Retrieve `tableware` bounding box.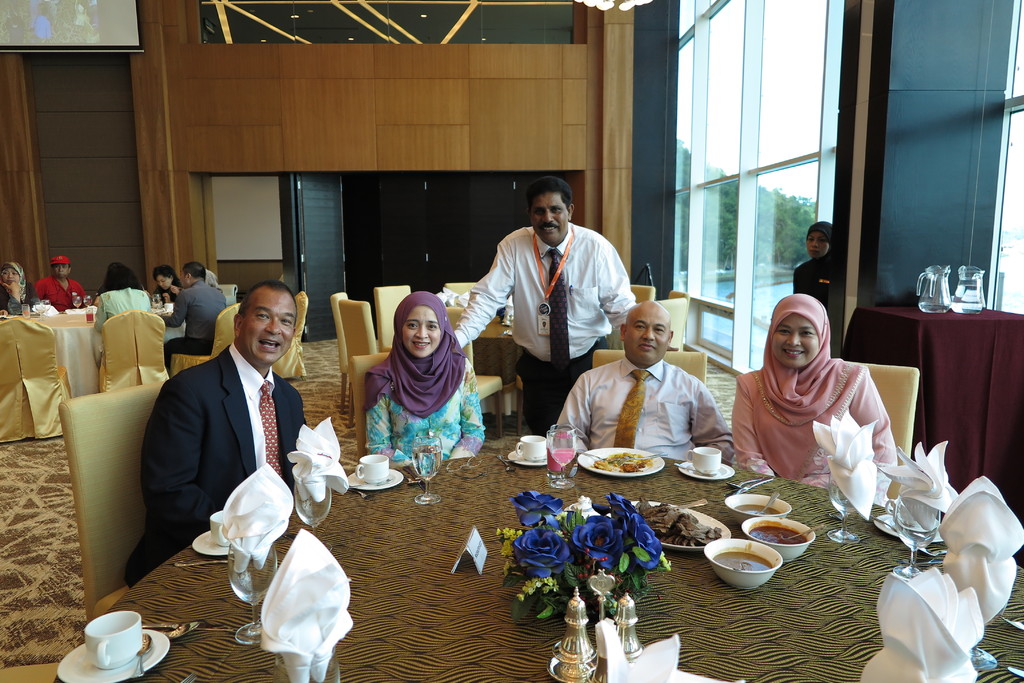
Bounding box: [x1=191, y1=533, x2=234, y2=557].
